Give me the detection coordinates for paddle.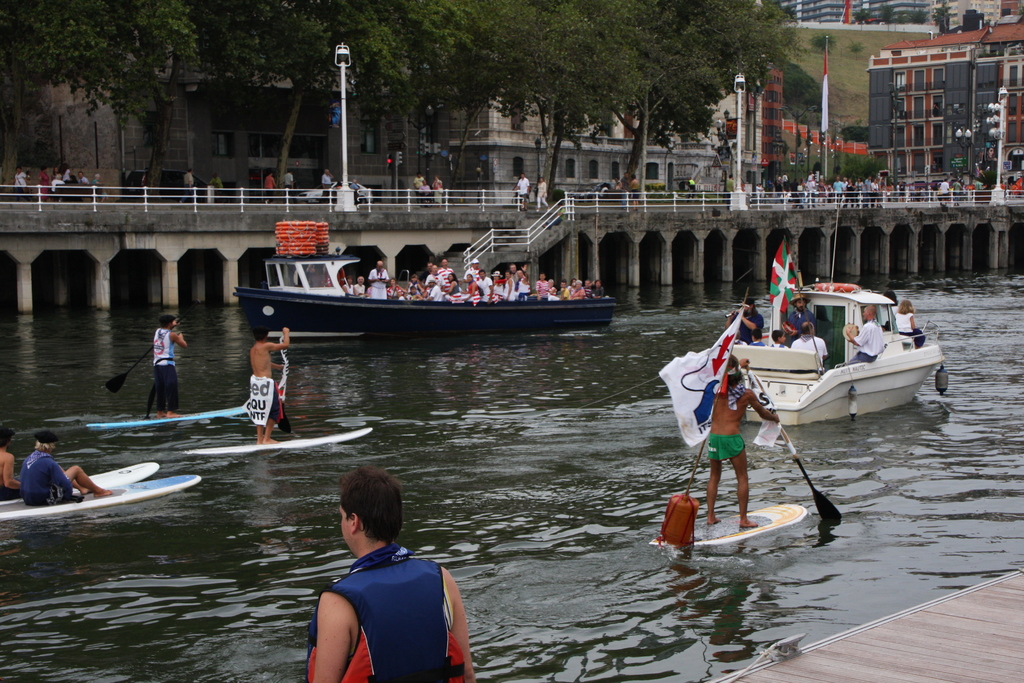
region(103, 340, 153, 393).
